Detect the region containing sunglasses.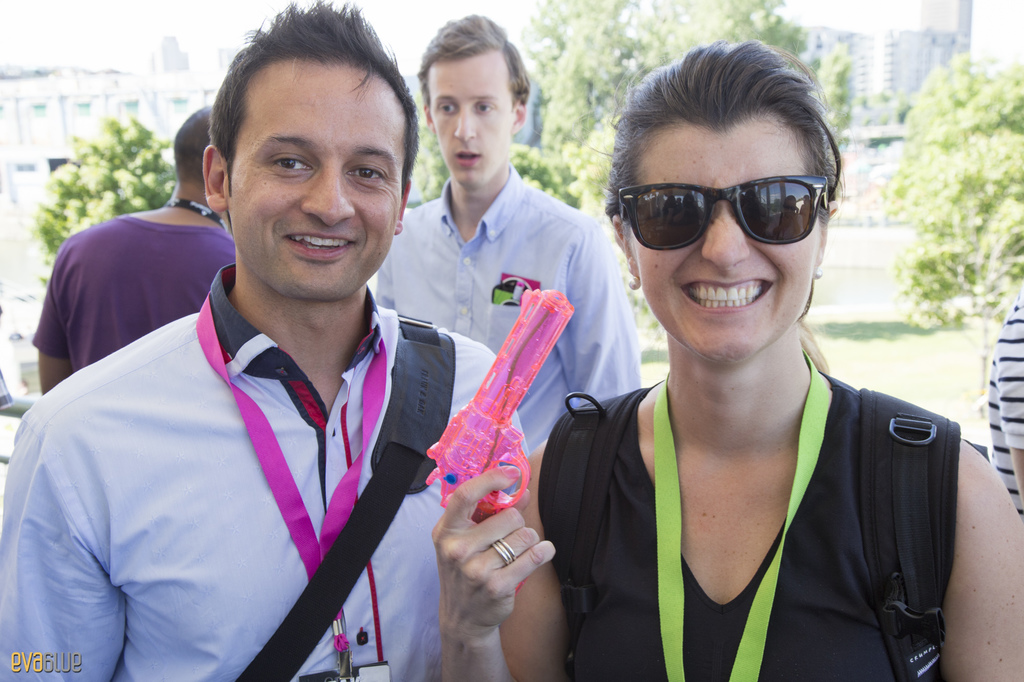
region(620, 178, 828, 250).
